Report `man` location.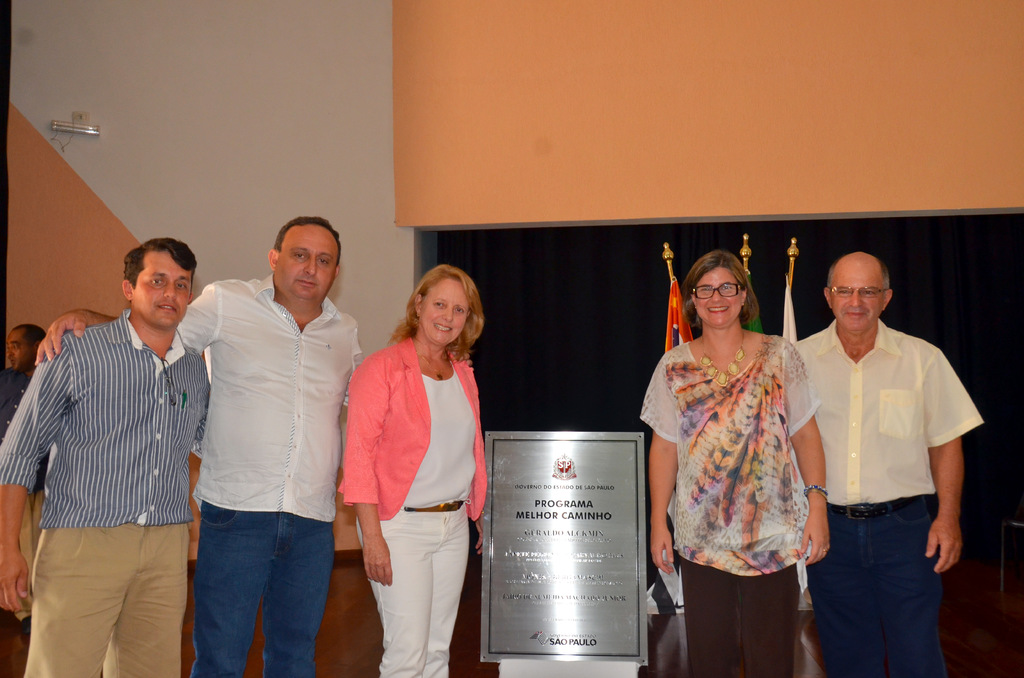
Report: {"left": 35, "top": 216, "right": 362, "bottom": 677}.
